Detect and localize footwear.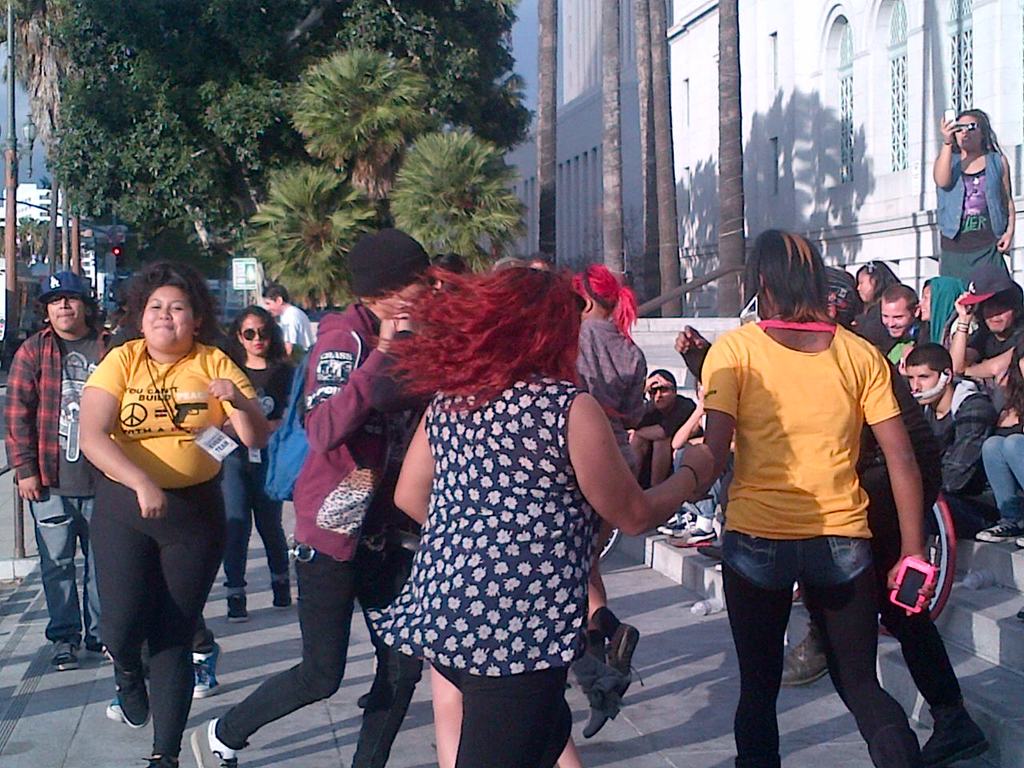
Localized at locate(226, 592, 248, 622).
